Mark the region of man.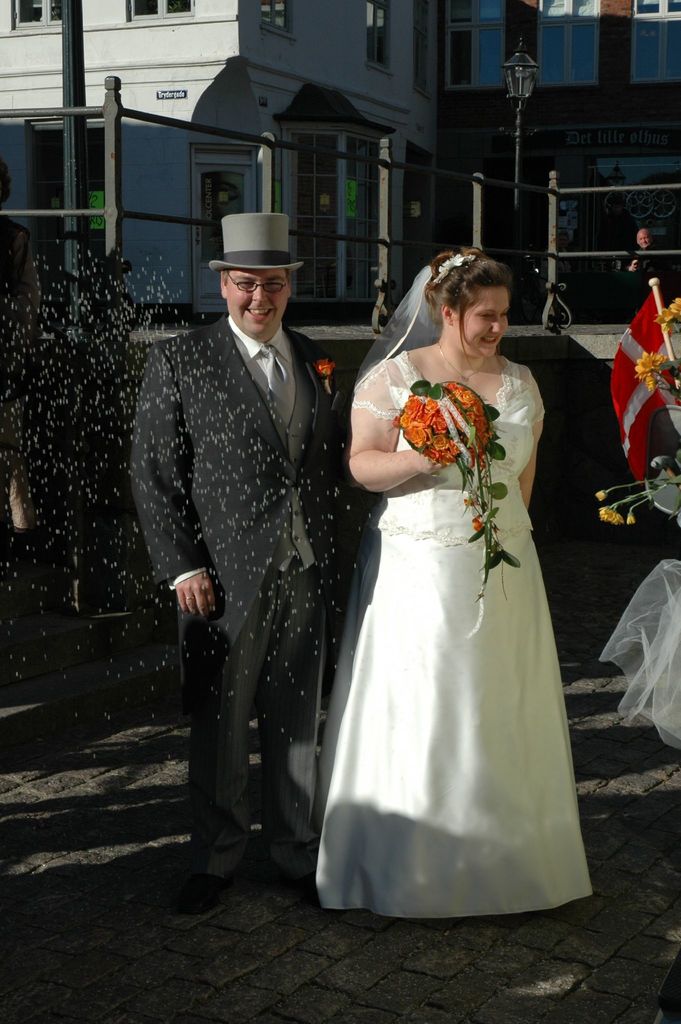
Region: <region>0, 152, 47, 474</region>.
